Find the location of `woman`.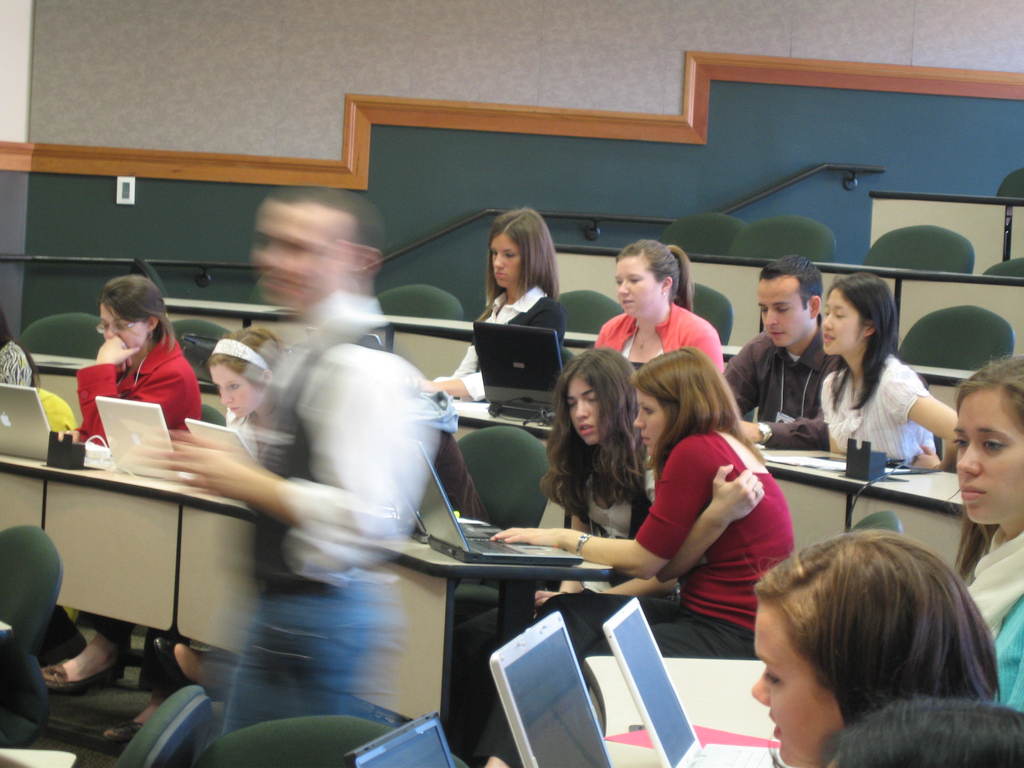
Location: BBox(416, 205, 581, 401).
